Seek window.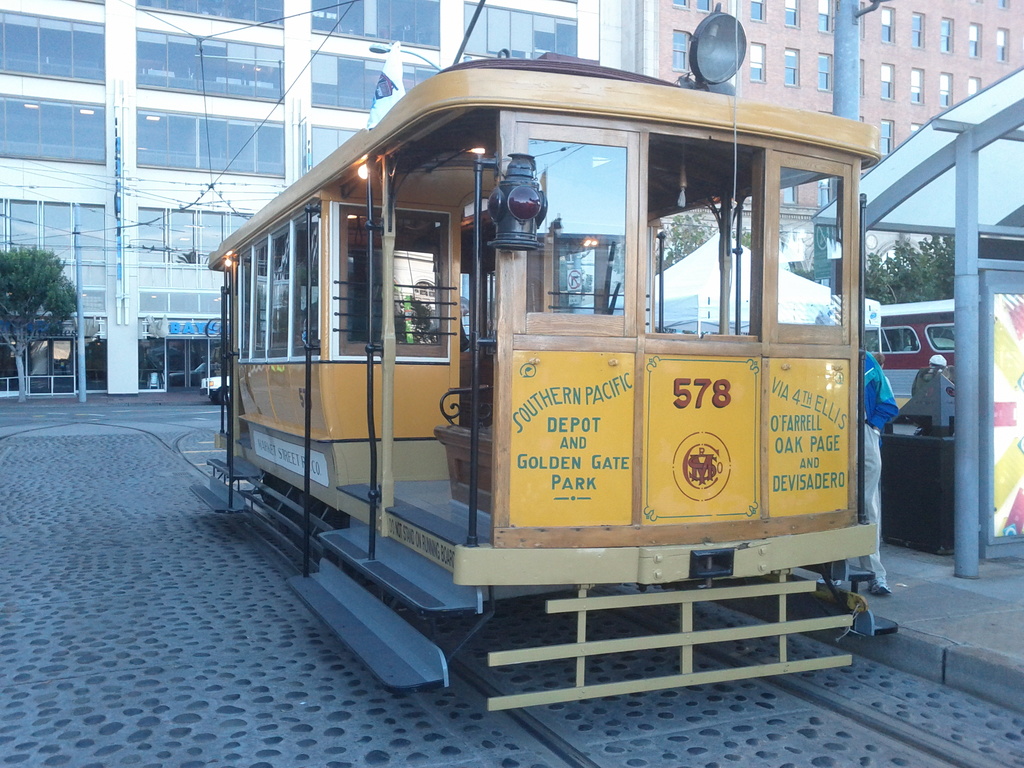
box=[0, 95, 102, 162].
